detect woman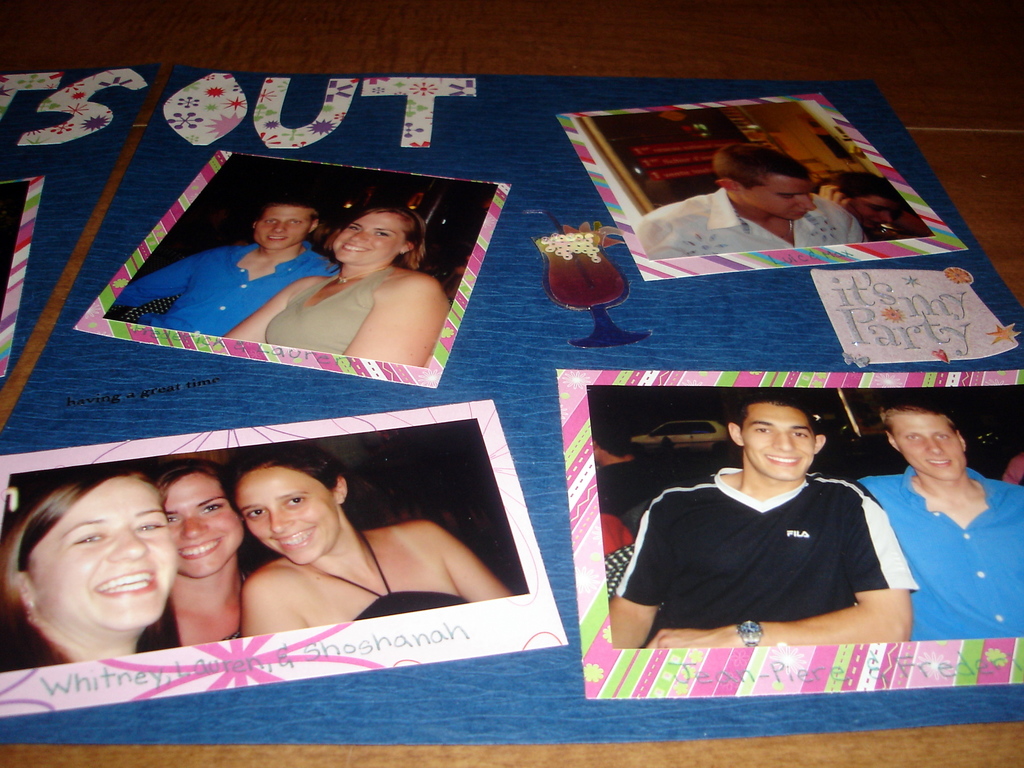
[224, 200, 445, 368]
